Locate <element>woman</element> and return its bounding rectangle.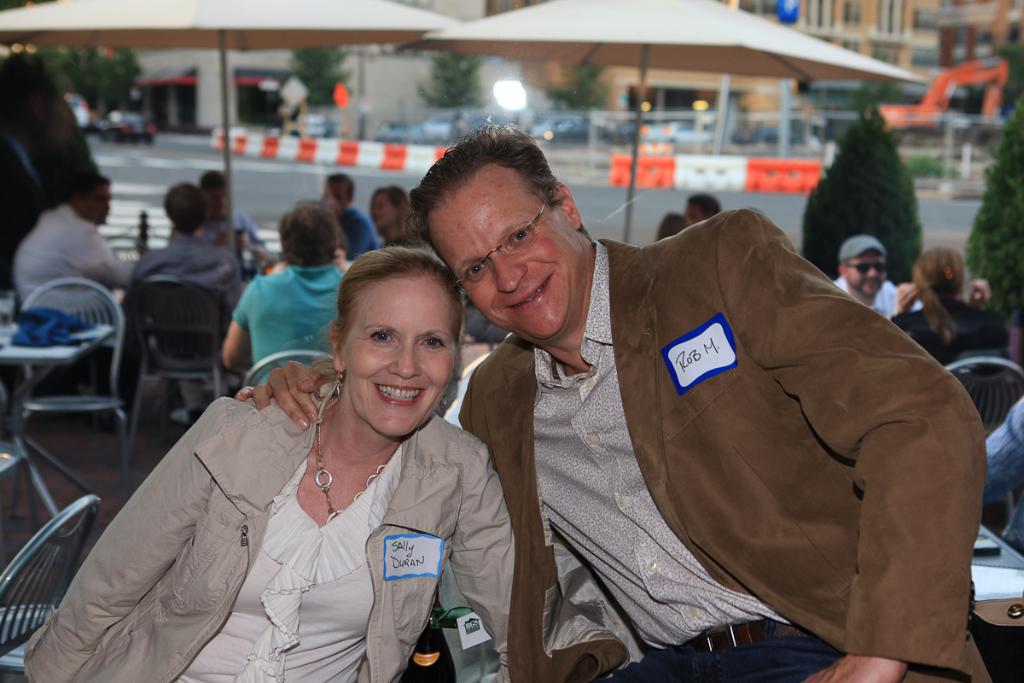
(368,184,437,248).
